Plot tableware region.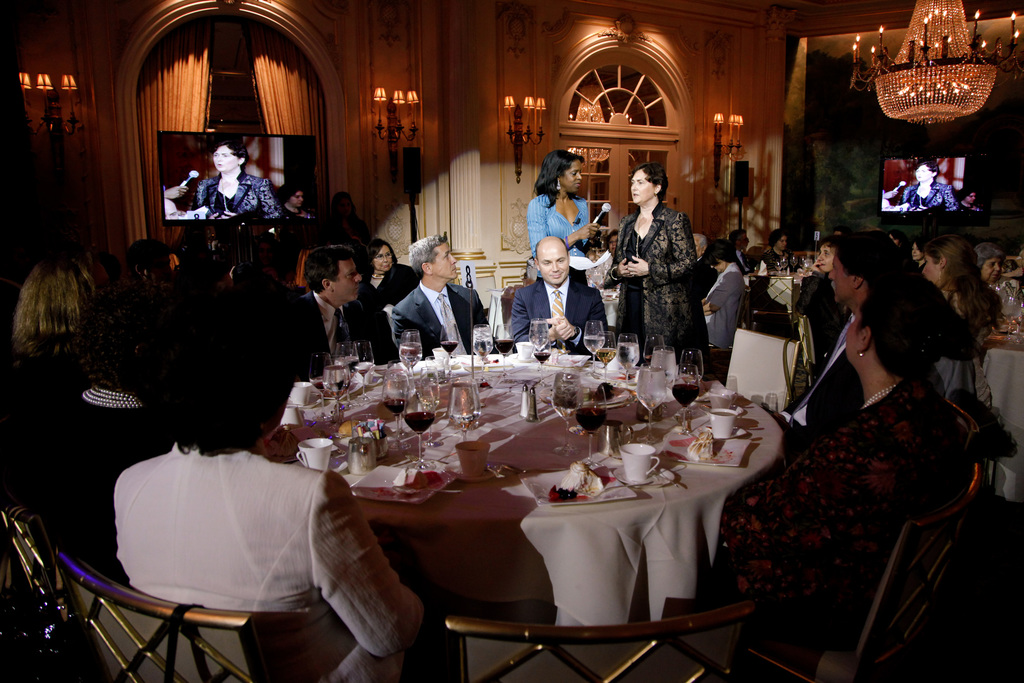
Plotted at Rect(525, 318, 547, 350).
